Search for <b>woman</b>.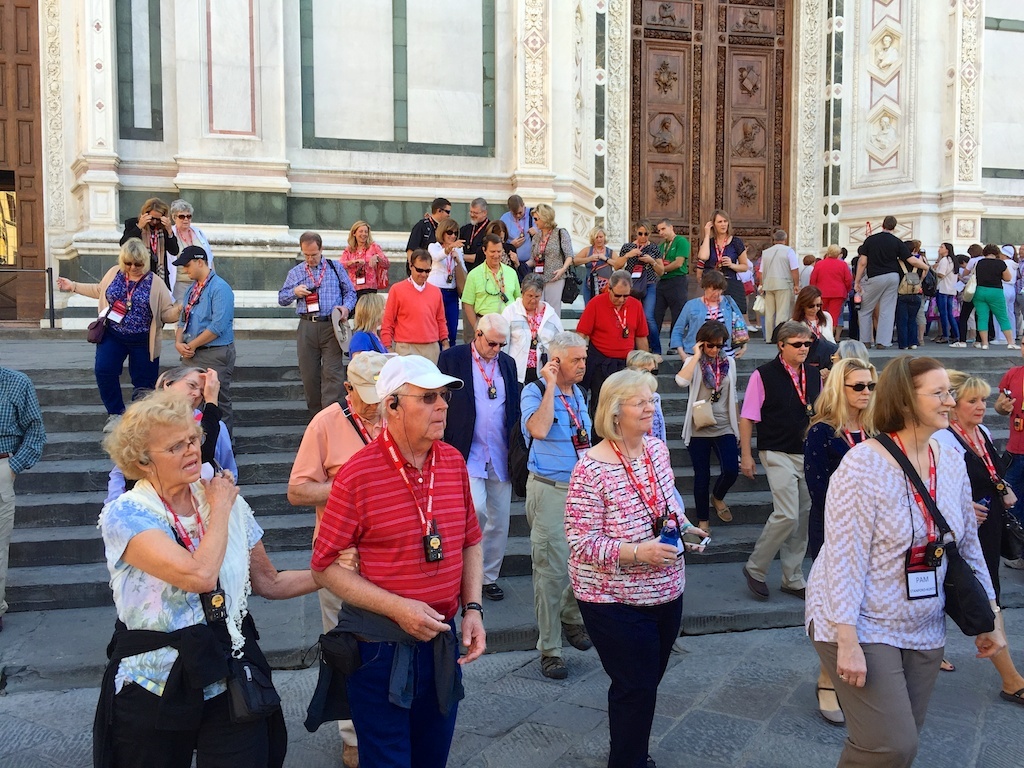
Found at detection(346, 296, 385, 357).
